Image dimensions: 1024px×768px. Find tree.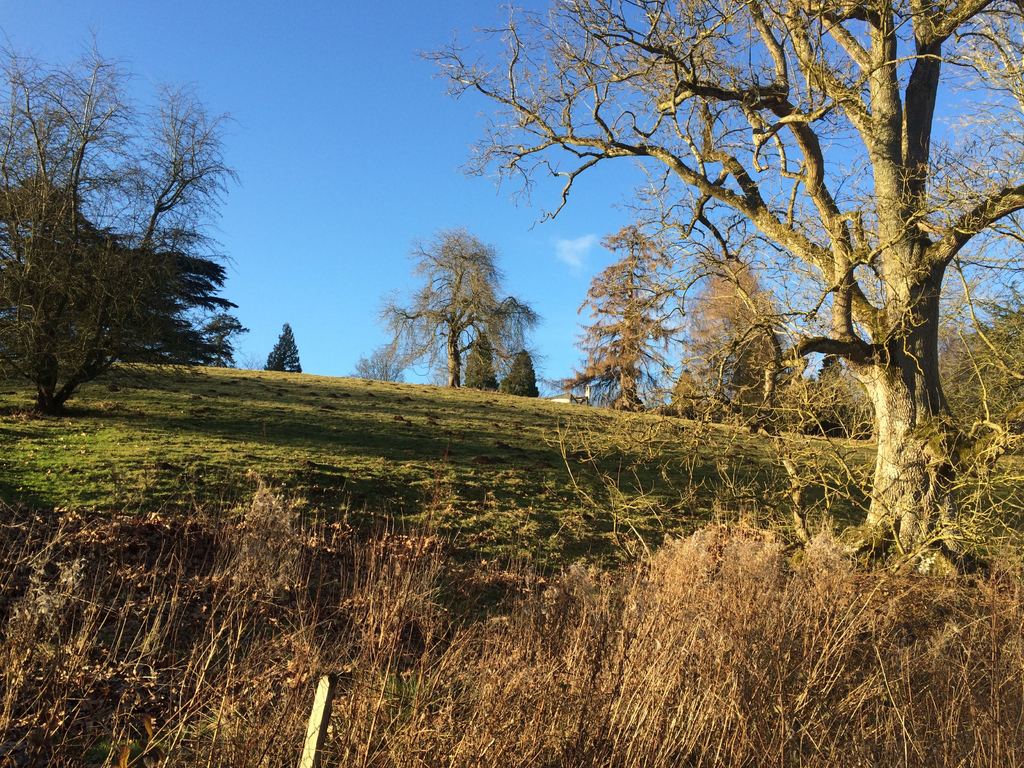
0:26:243:410.
